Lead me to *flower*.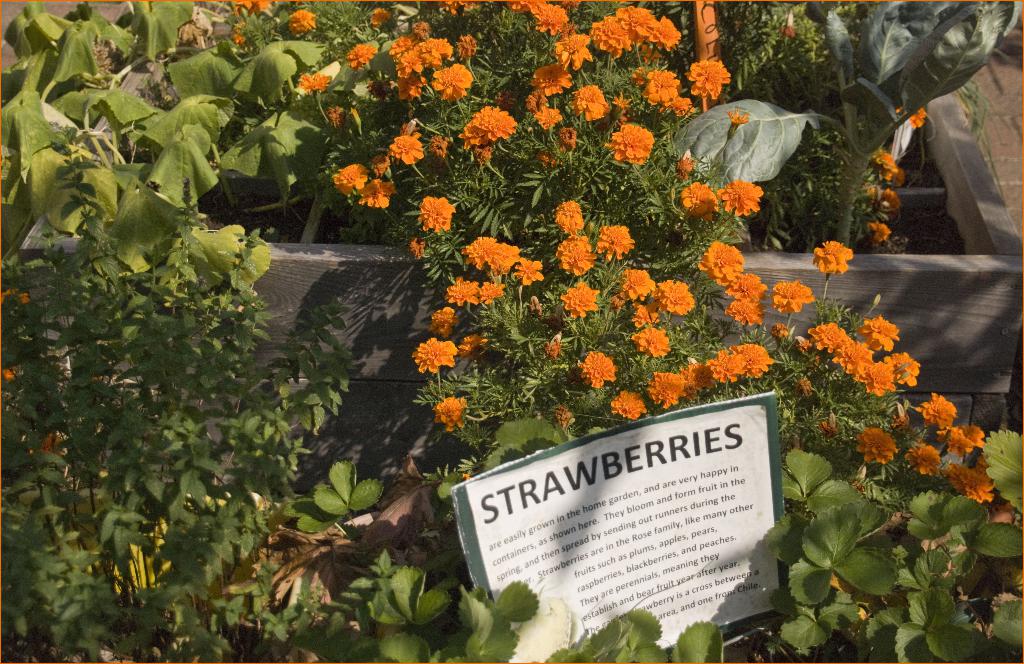
Lead to BBox(554, 401, 568, 429).
